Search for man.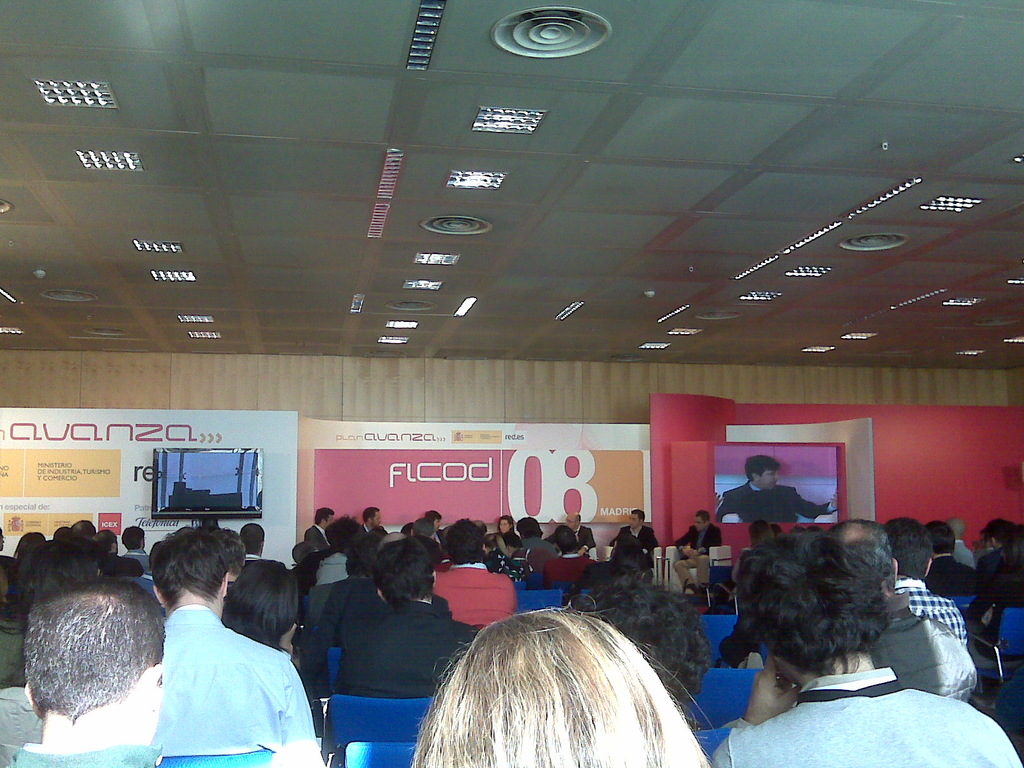
Found at locate(880, 515, 968, 642).
